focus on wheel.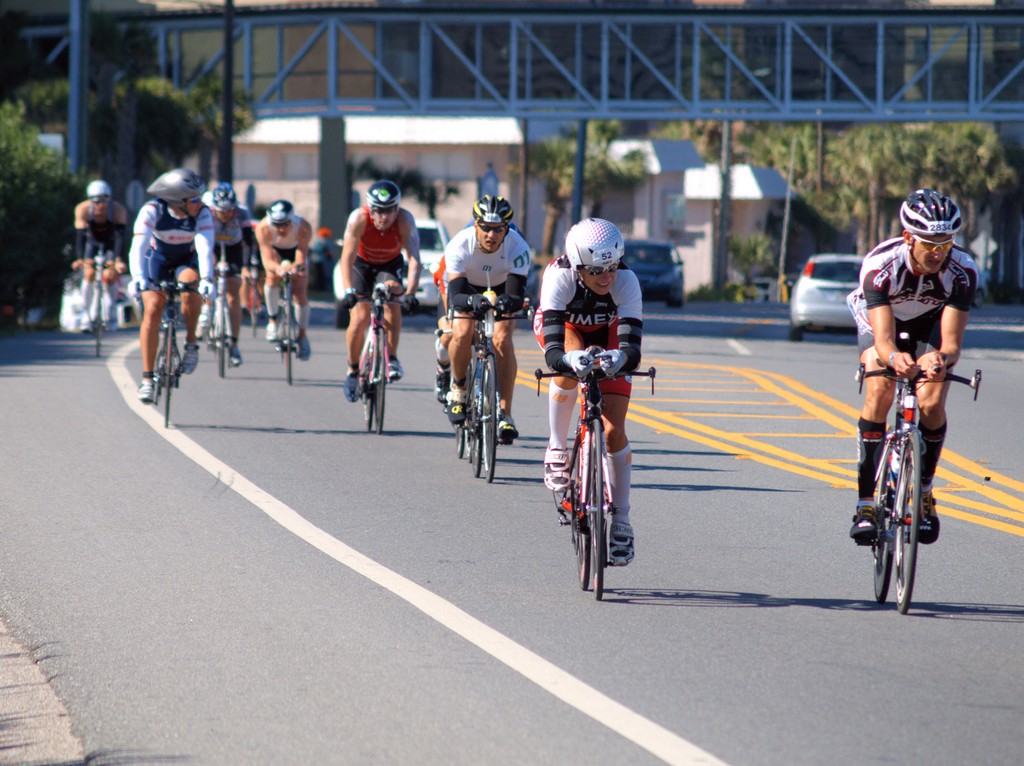
Focused at [373,326,392,433].
